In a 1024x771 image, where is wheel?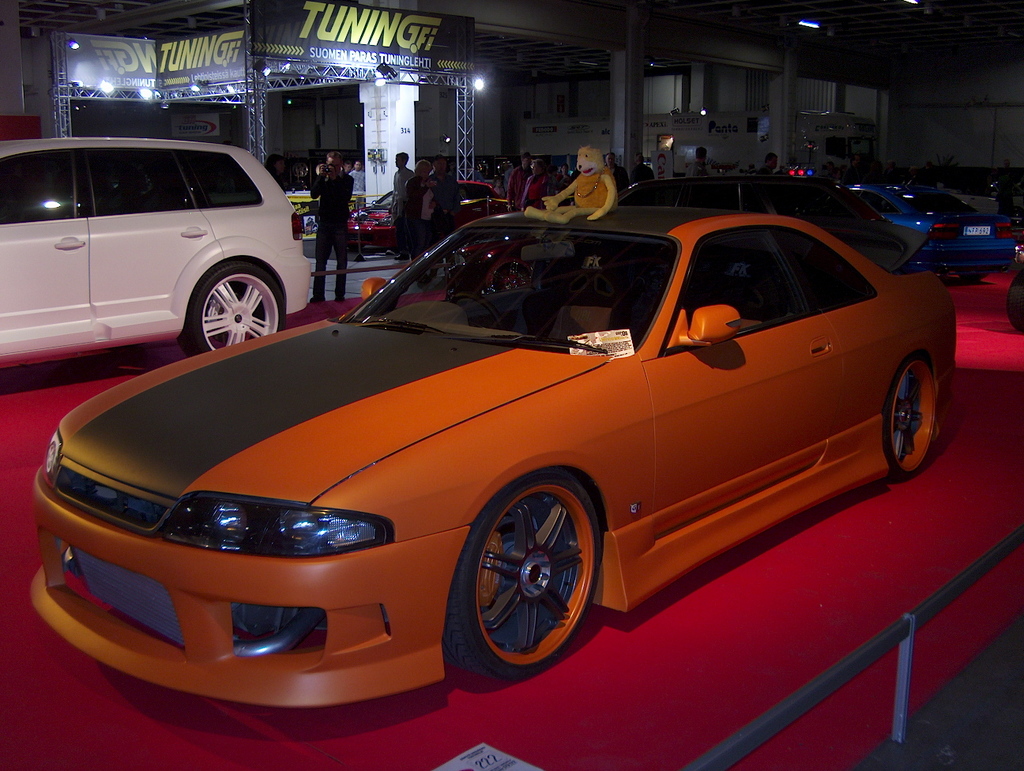
Rect(882, 359, 943, 480).
